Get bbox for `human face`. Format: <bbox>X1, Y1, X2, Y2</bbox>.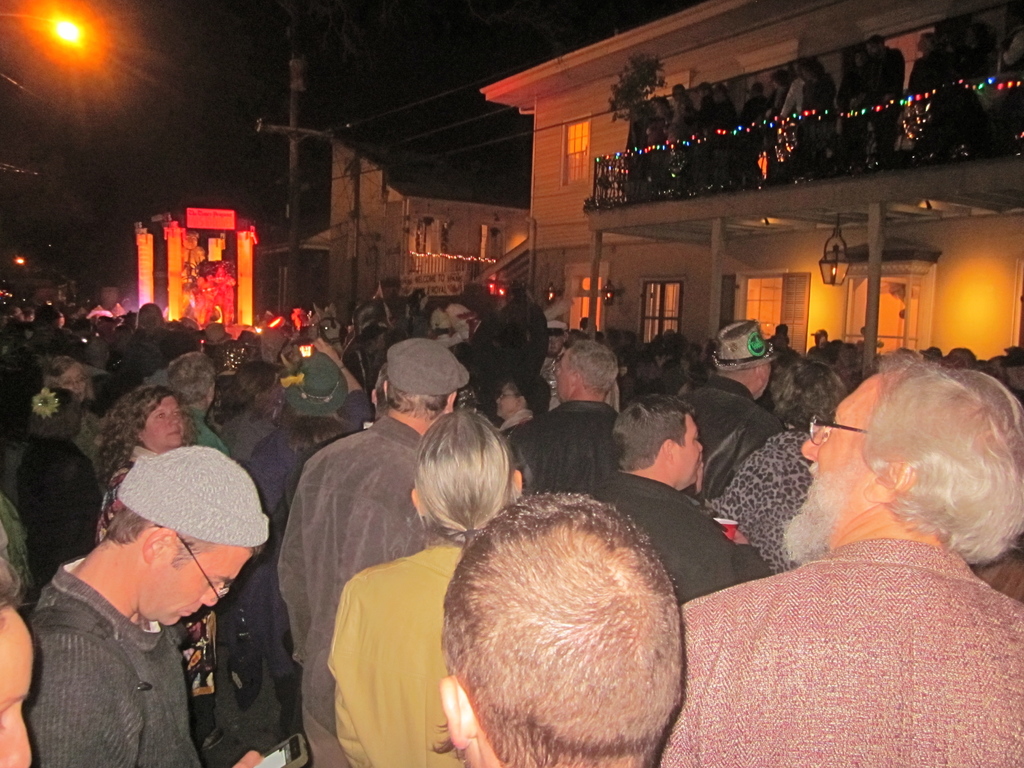
<bbox>58, 360, 88, 407</bbox>.
